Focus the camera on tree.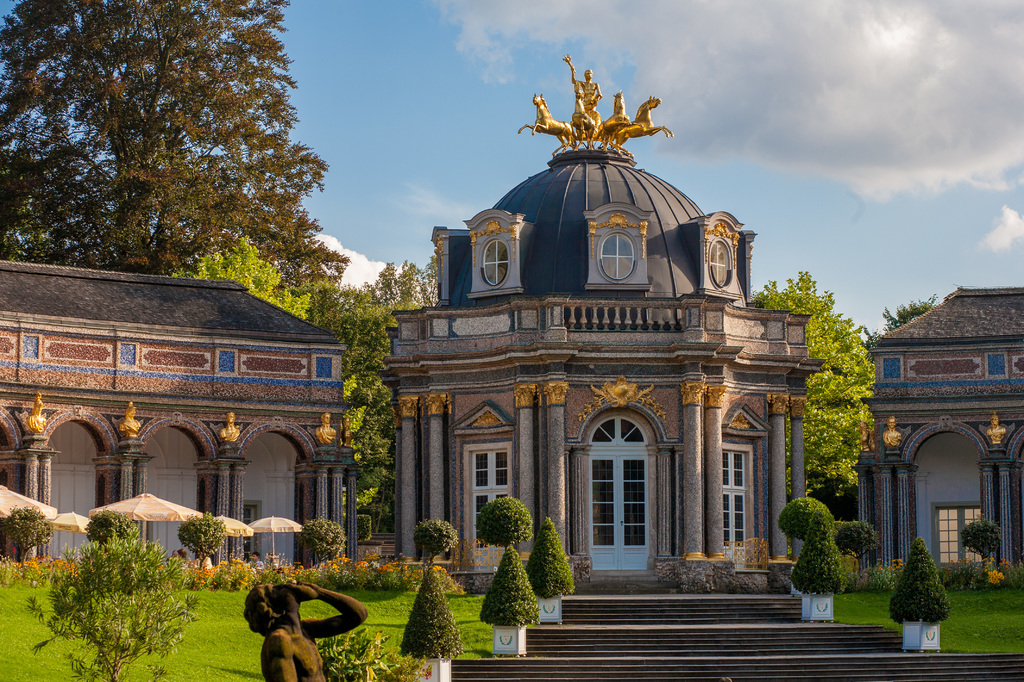
Focus region: pyautogui.locateOnScreen(405, 514, 459, 555).
